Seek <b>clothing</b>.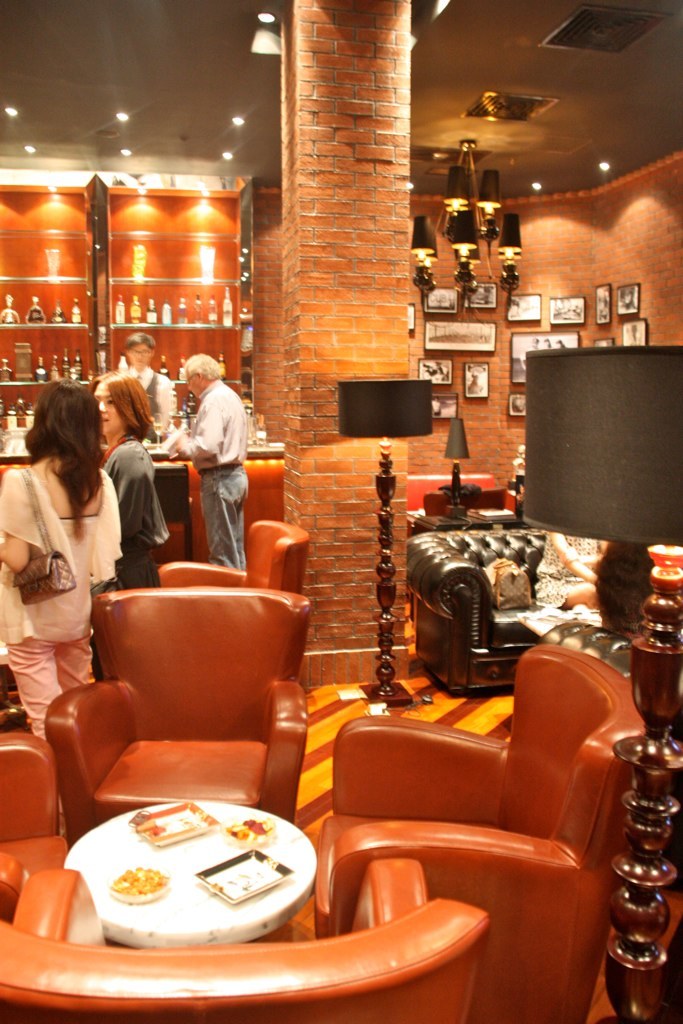
[111,439,178,595].
